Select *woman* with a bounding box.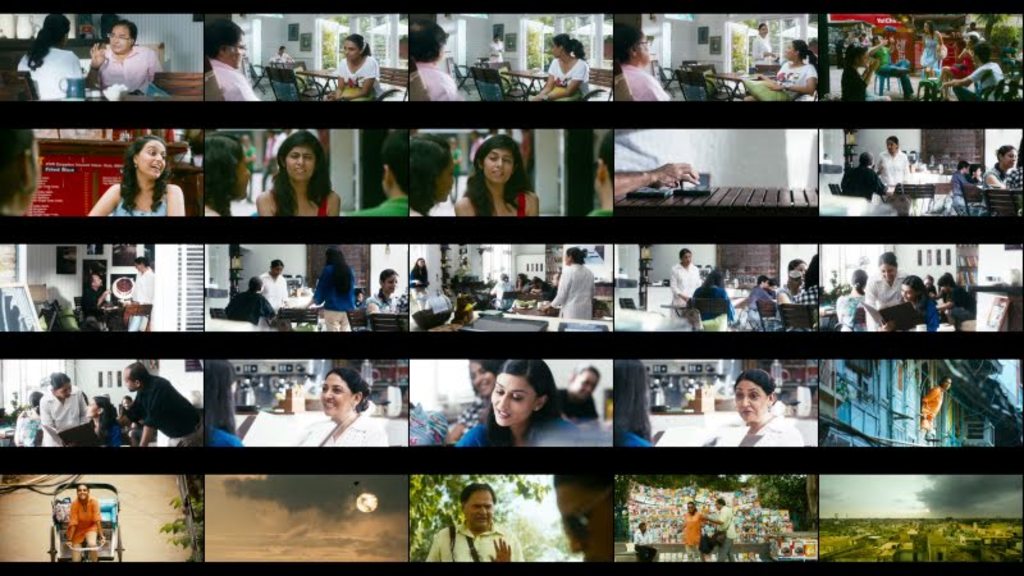
(left=403, top=141, right=458, bottom=220).
